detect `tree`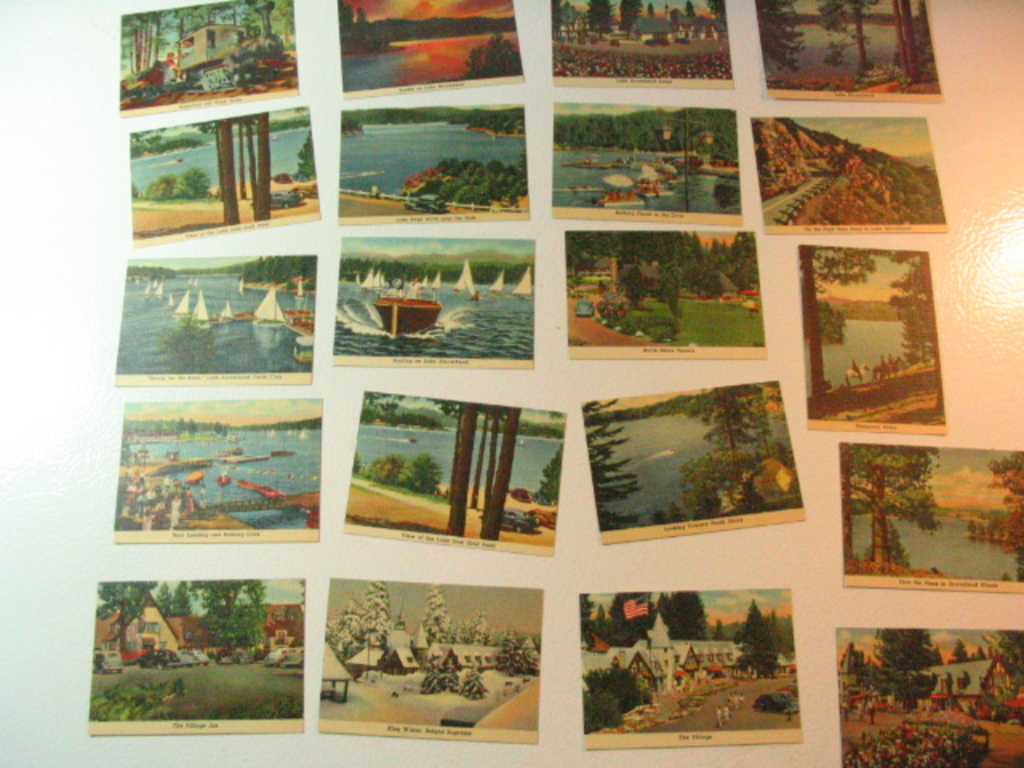
BBox(746, 595, 781, 678)
